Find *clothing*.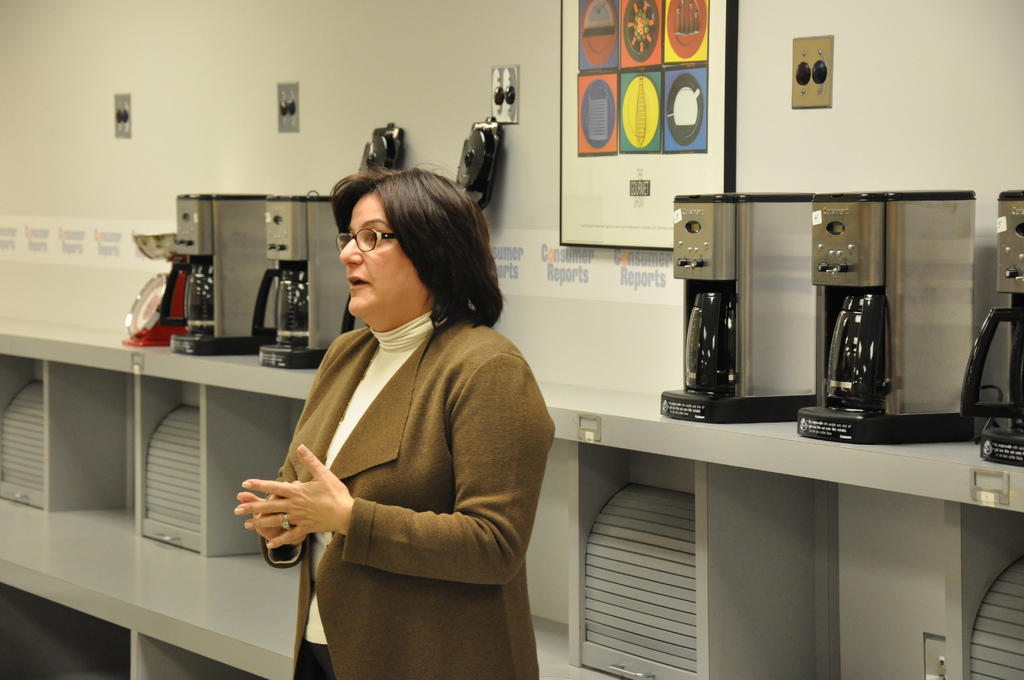
box=[280, 321, 541, 679].
